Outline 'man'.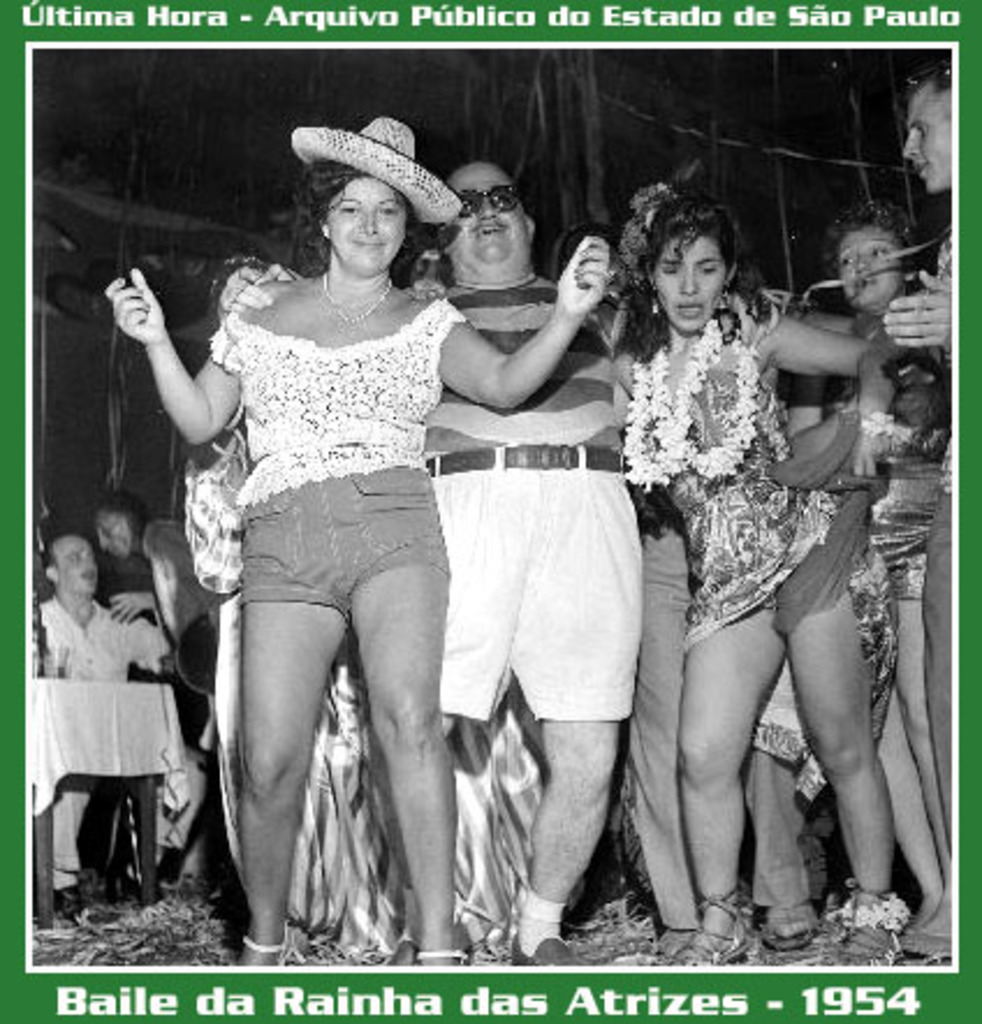
Outline: (x1=42, y1=535, x2=174, y2=924).
